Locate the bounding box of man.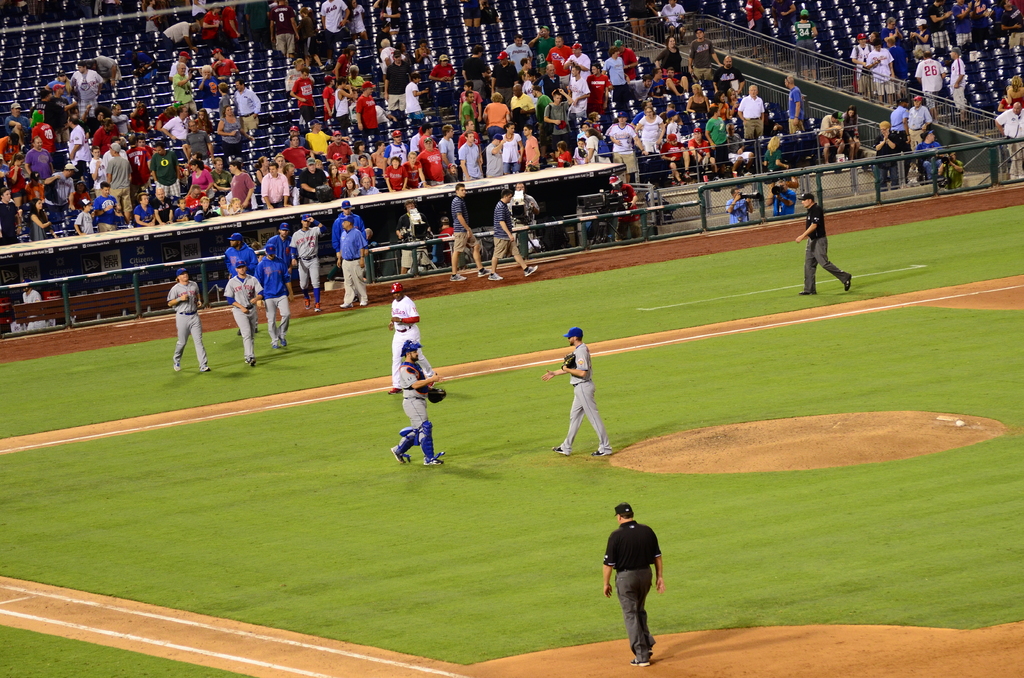
Bounding box: 917/54/945/123.
